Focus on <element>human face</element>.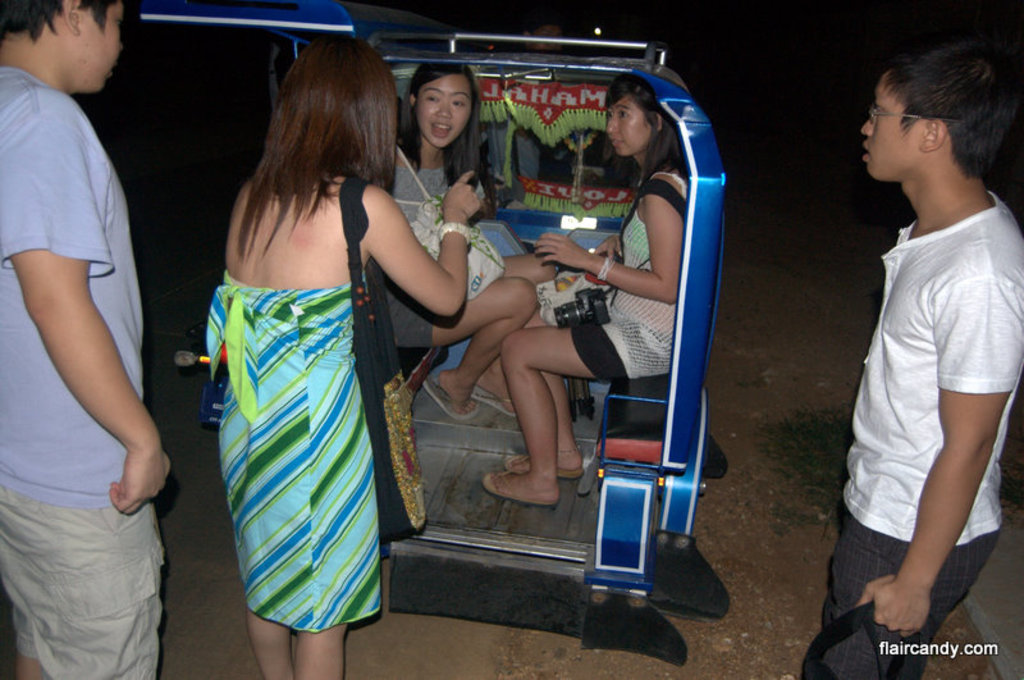
Focused at {"left": 864, "top": 74, "right": 928, "bottom": 174}.
